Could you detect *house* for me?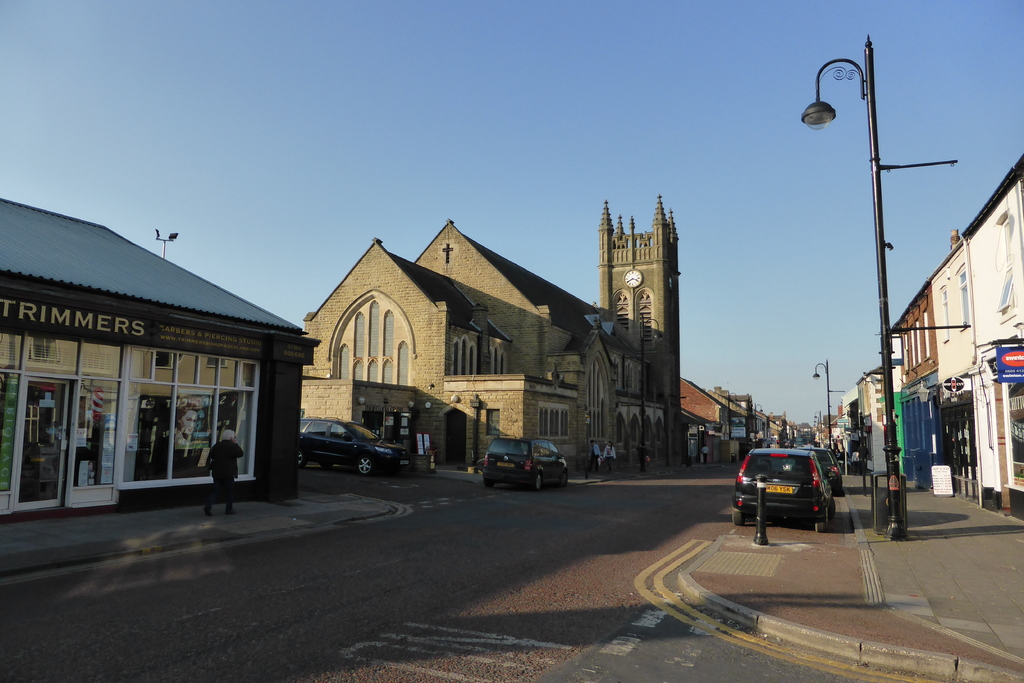
Detection result: select_region(436, 215, 686, 478).
